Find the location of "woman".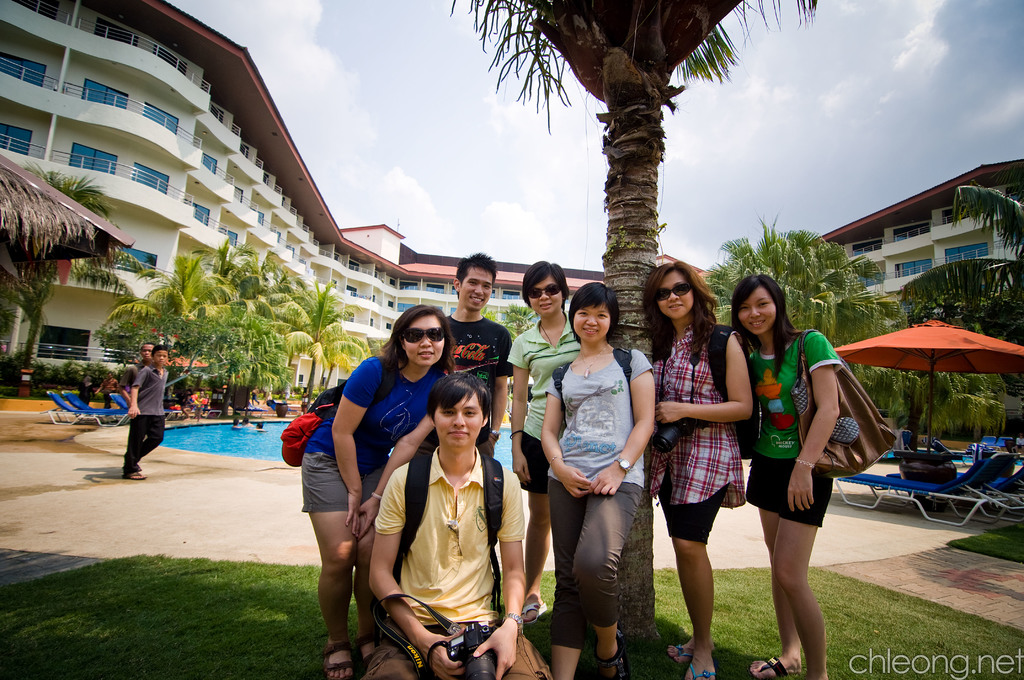
Location: [x1=537, y1=280, x2=658, y2=658].
